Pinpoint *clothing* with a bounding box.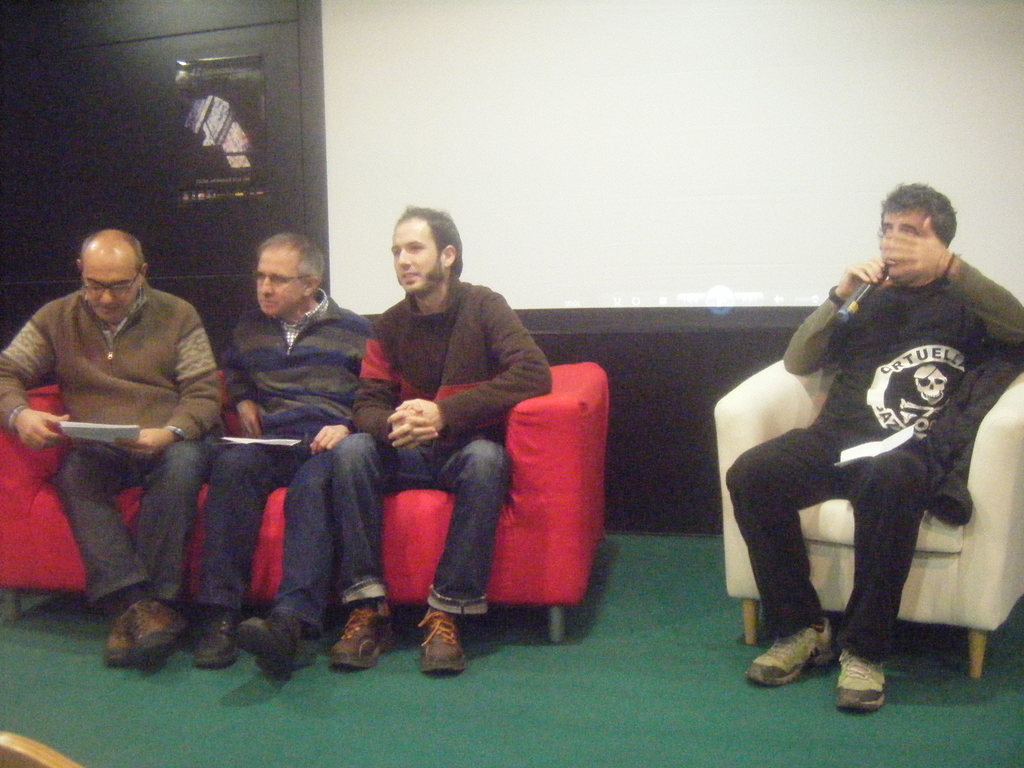
x1=3 y1=285 x2=211 y2=610.
